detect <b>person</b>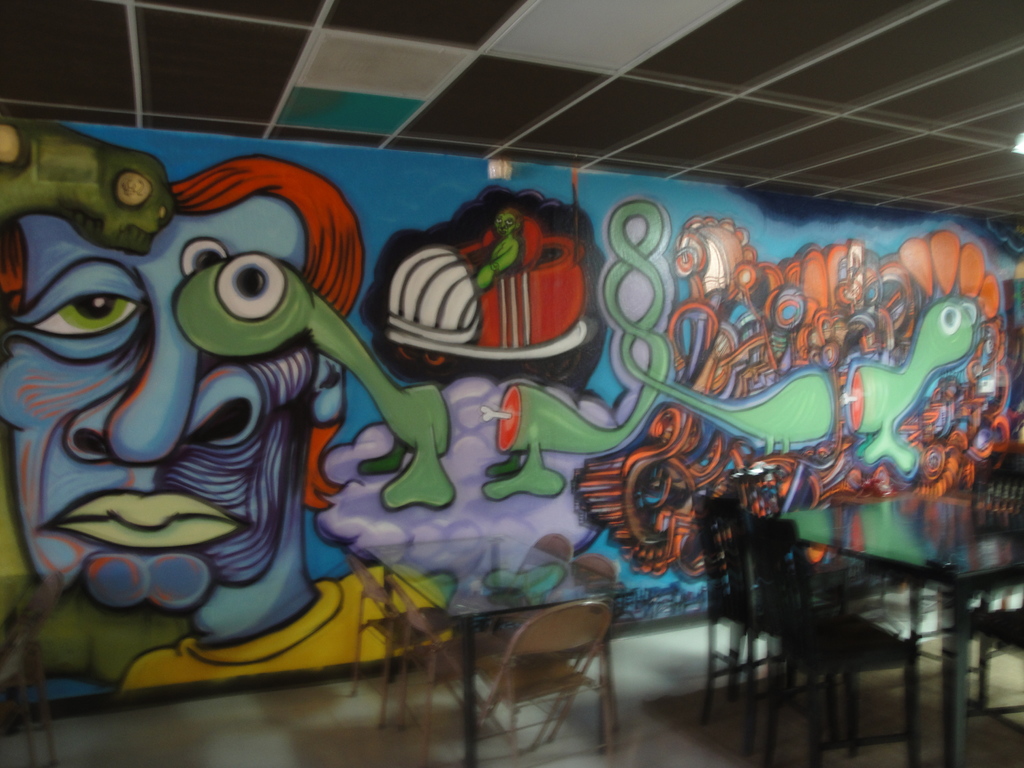
region(0, 190, 307, 629)
